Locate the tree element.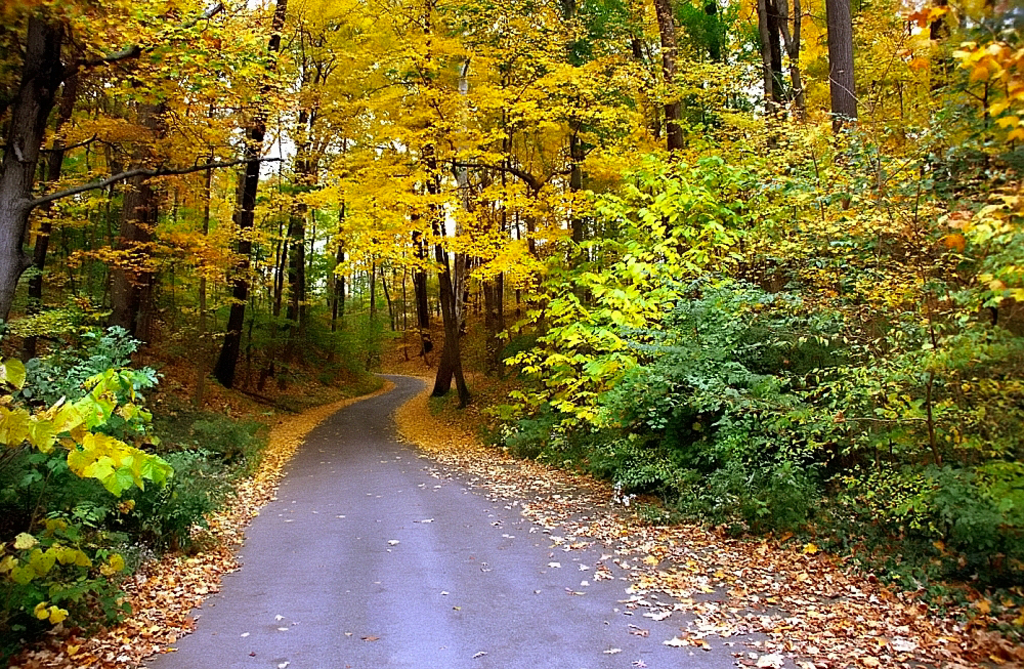
Element bbox: {"x1": 0, "y1": 0, "x2": 207, "y2": 325}.
